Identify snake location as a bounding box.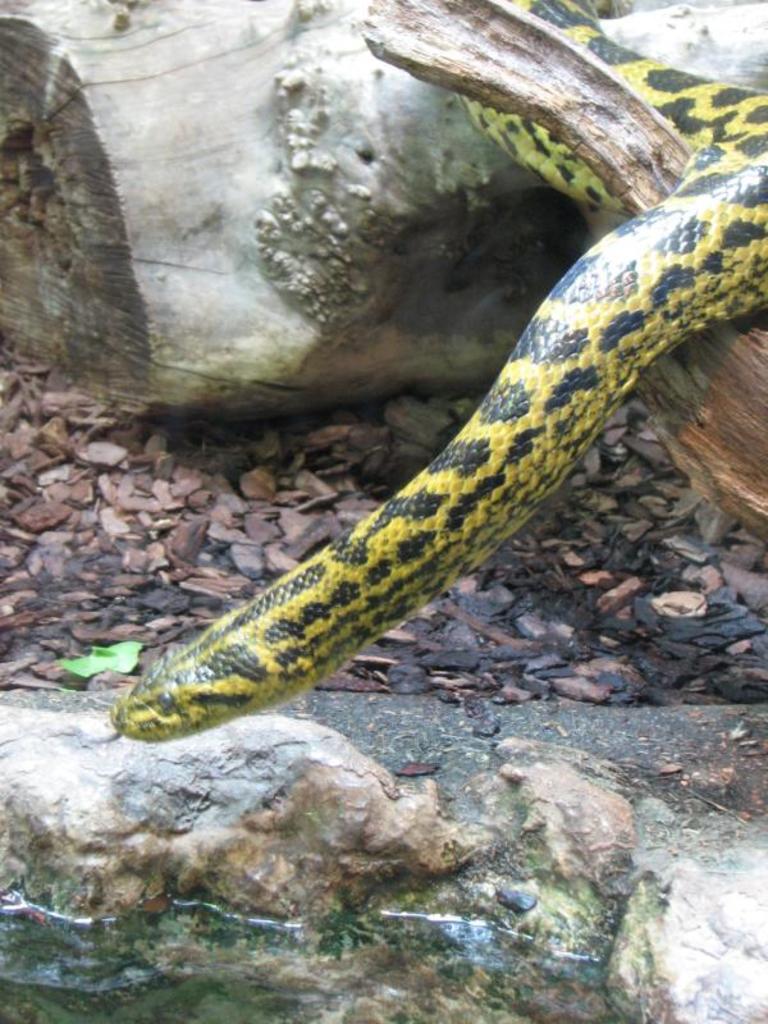
bbox=[108, 0, 767, 741].
